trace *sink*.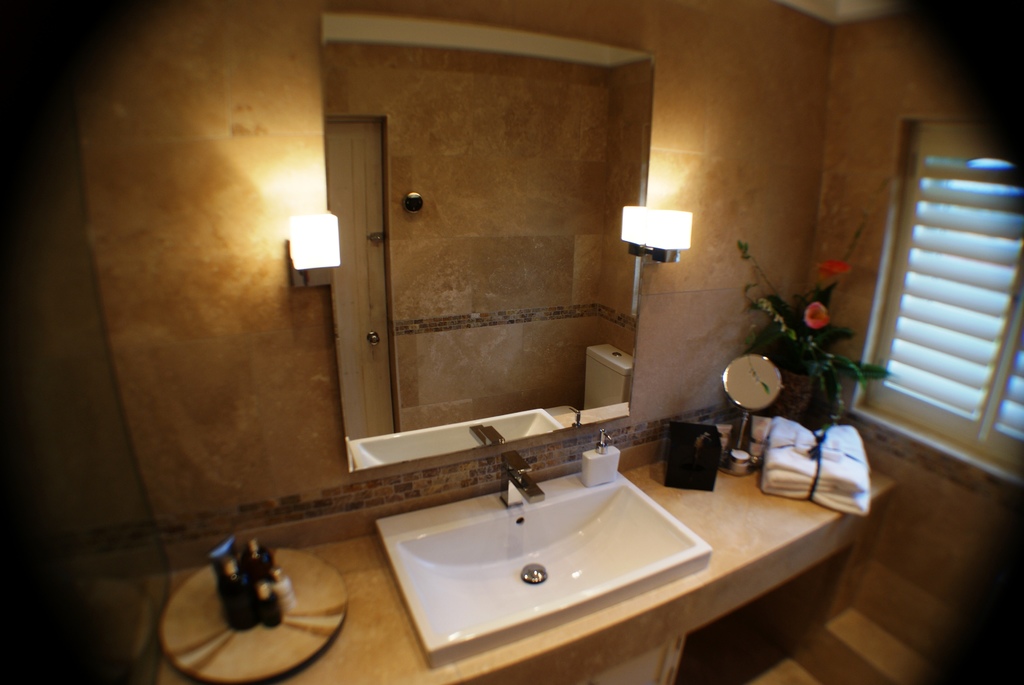
Traced to BBox(373, 450, 716, 672).
